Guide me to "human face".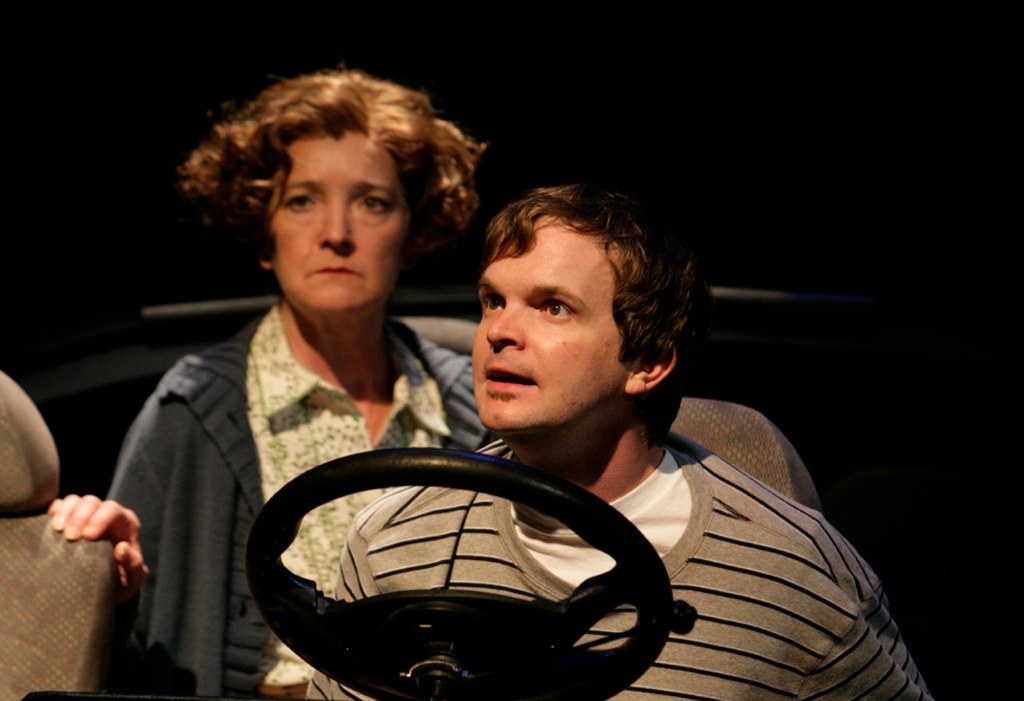
Guidance: rect(271, 132, 399, 309).
